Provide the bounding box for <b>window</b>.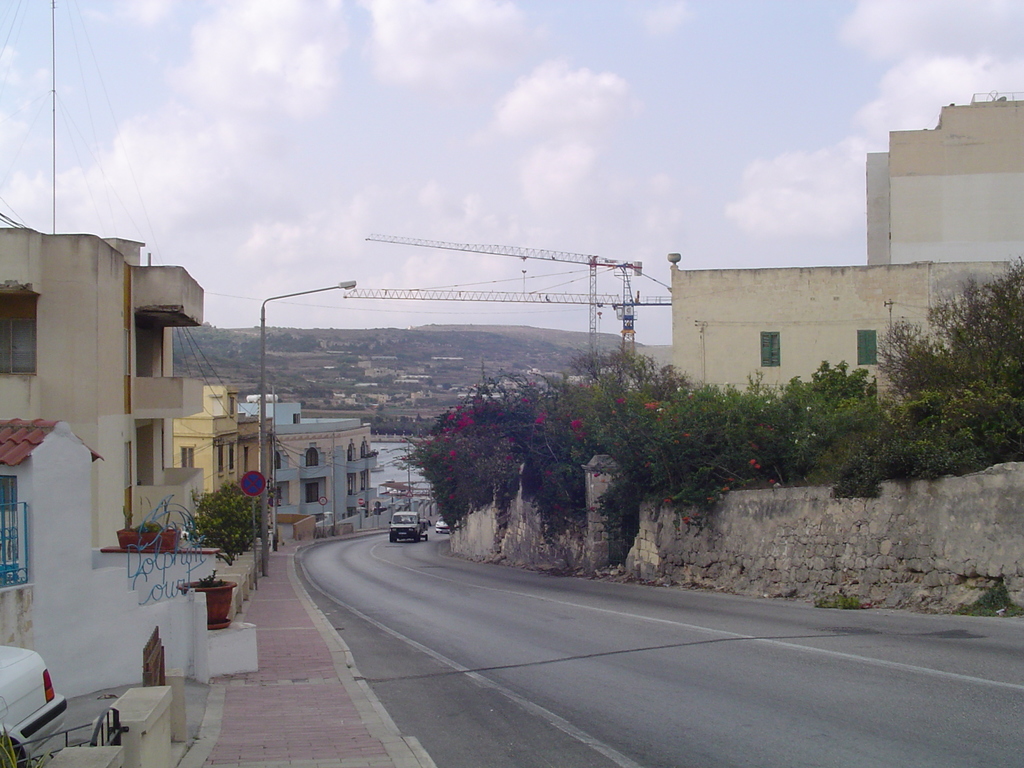
bbox(856, 330, 879, 363).
